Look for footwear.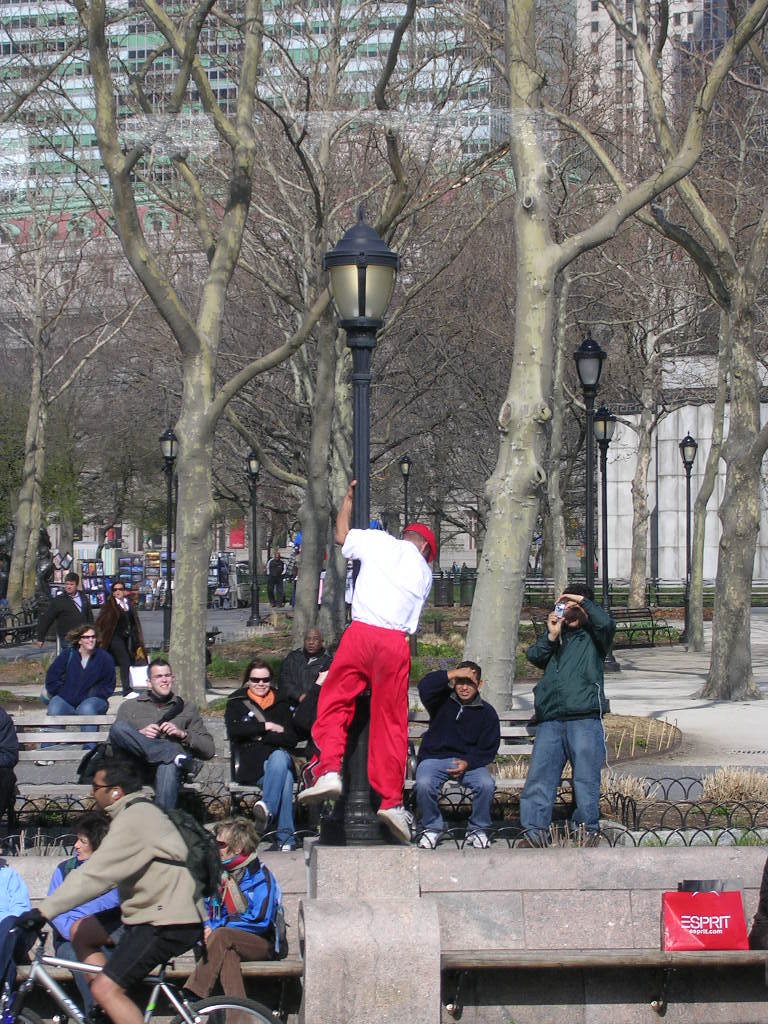
Found: region(183, 758, 206, 782).
